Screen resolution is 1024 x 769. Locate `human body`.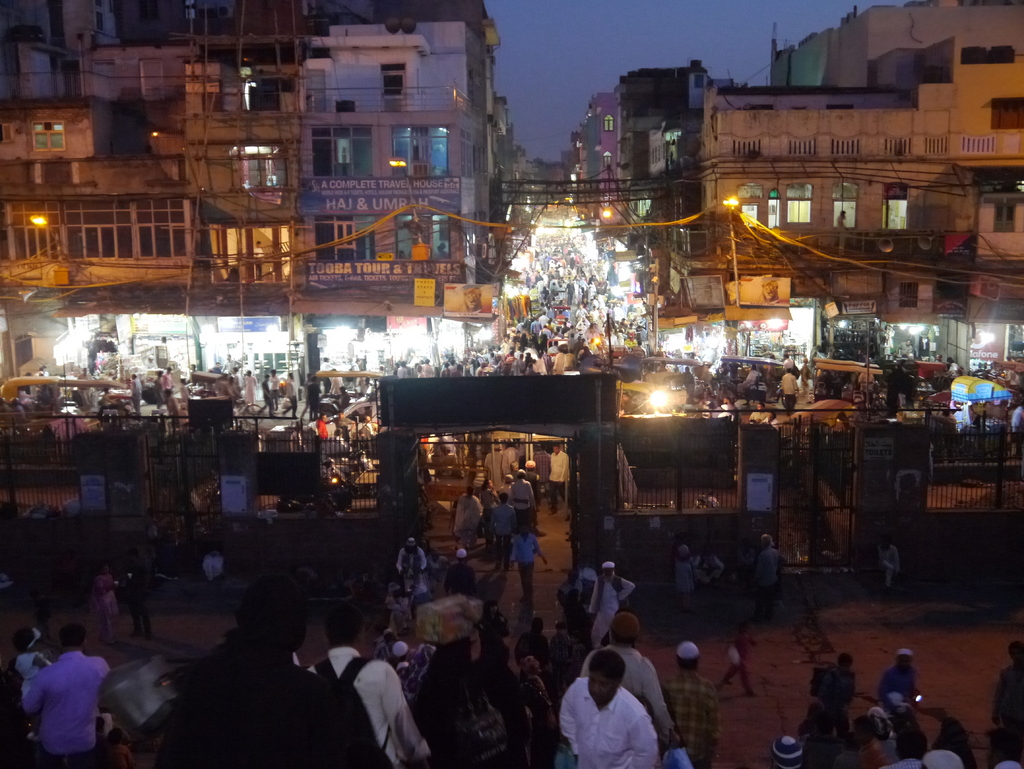
detection(80, 561, 121, 639).
